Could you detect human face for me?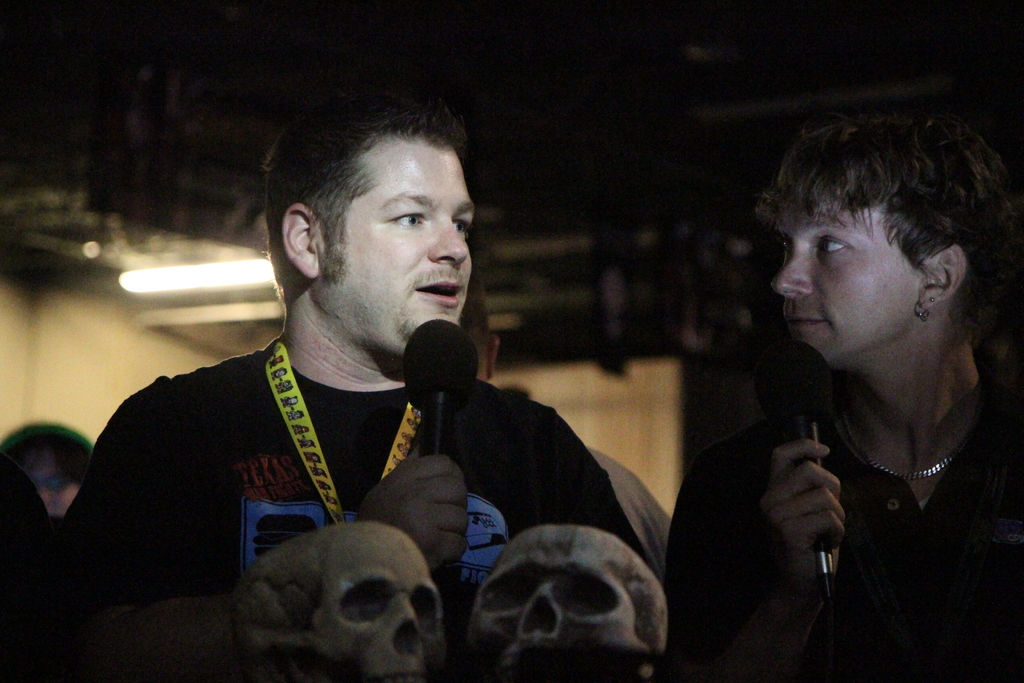
Detection result: [305, 120, 469, 361].
